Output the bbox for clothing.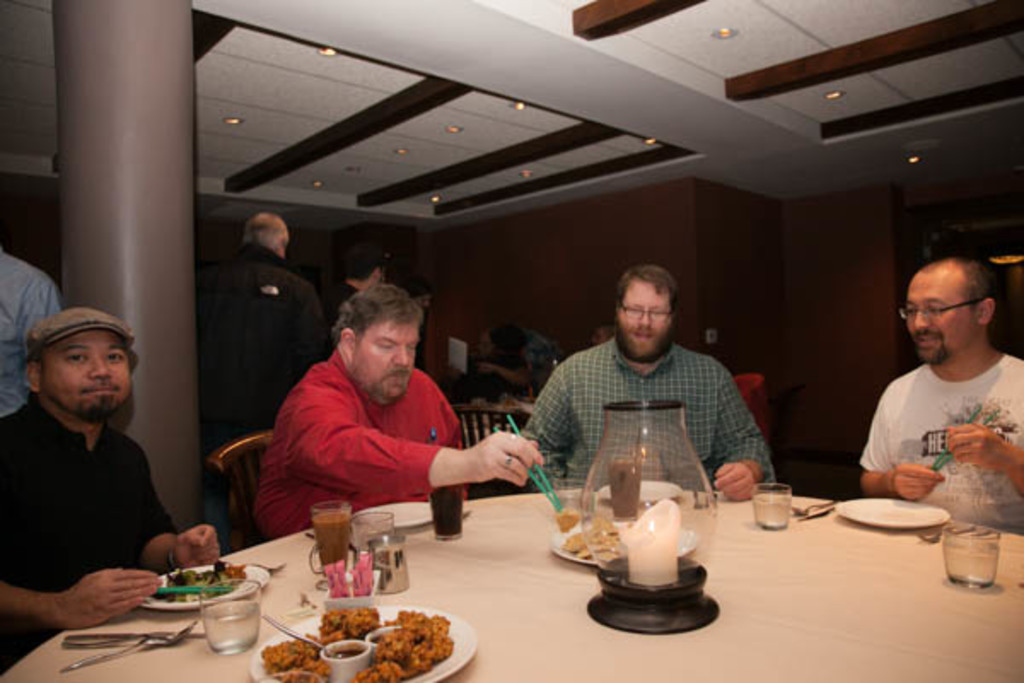
crop(244, 342, 483, 550).
